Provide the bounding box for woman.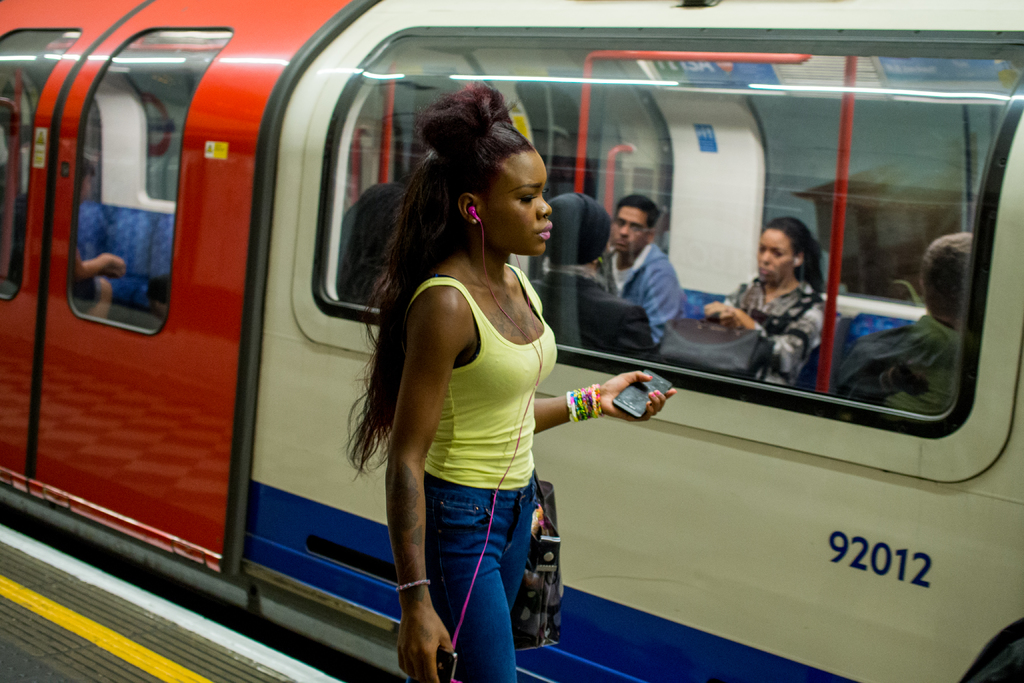
BBox(344, 86, 591, 682).
